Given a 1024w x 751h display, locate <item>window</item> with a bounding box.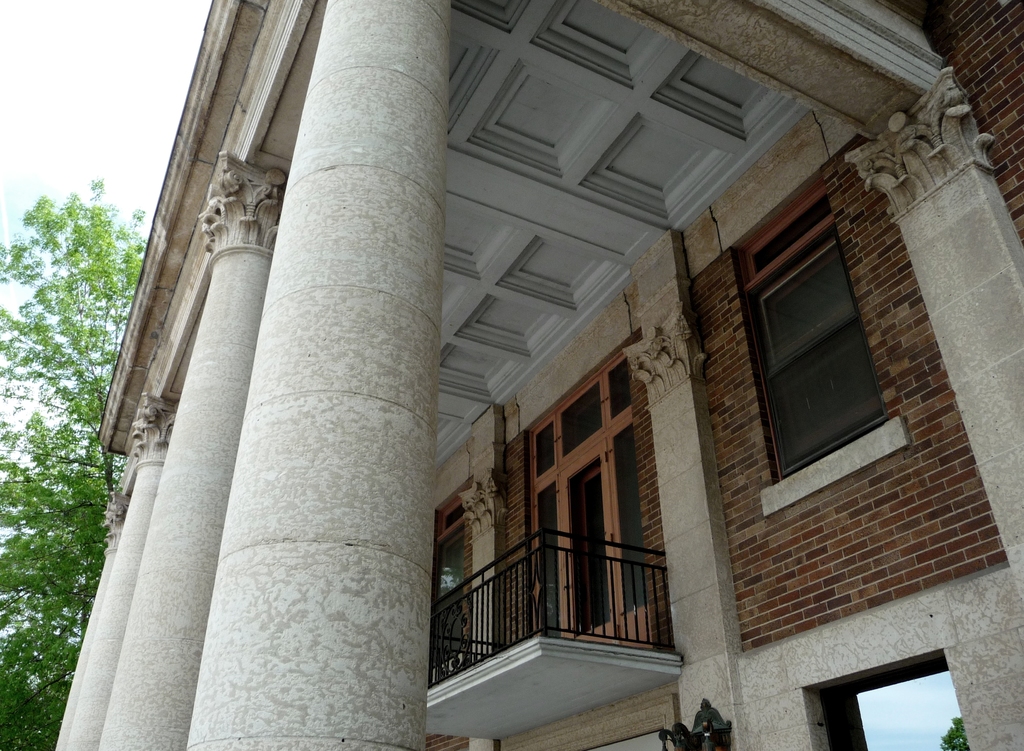
Located: box(728, 165, 902, 518).
